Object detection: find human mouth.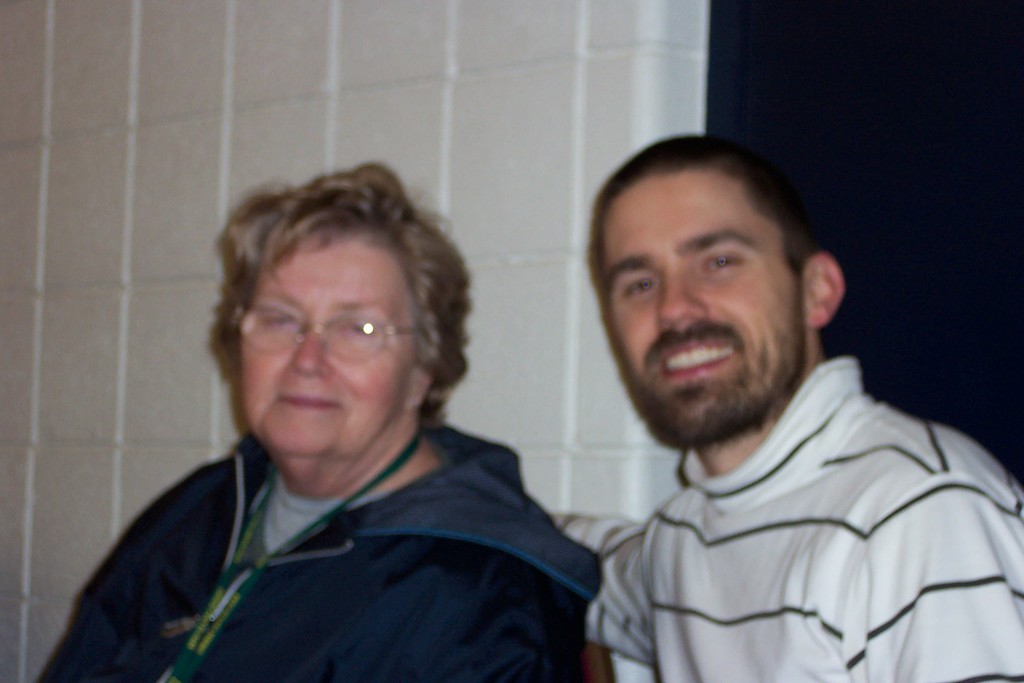
273,391,342,412.
